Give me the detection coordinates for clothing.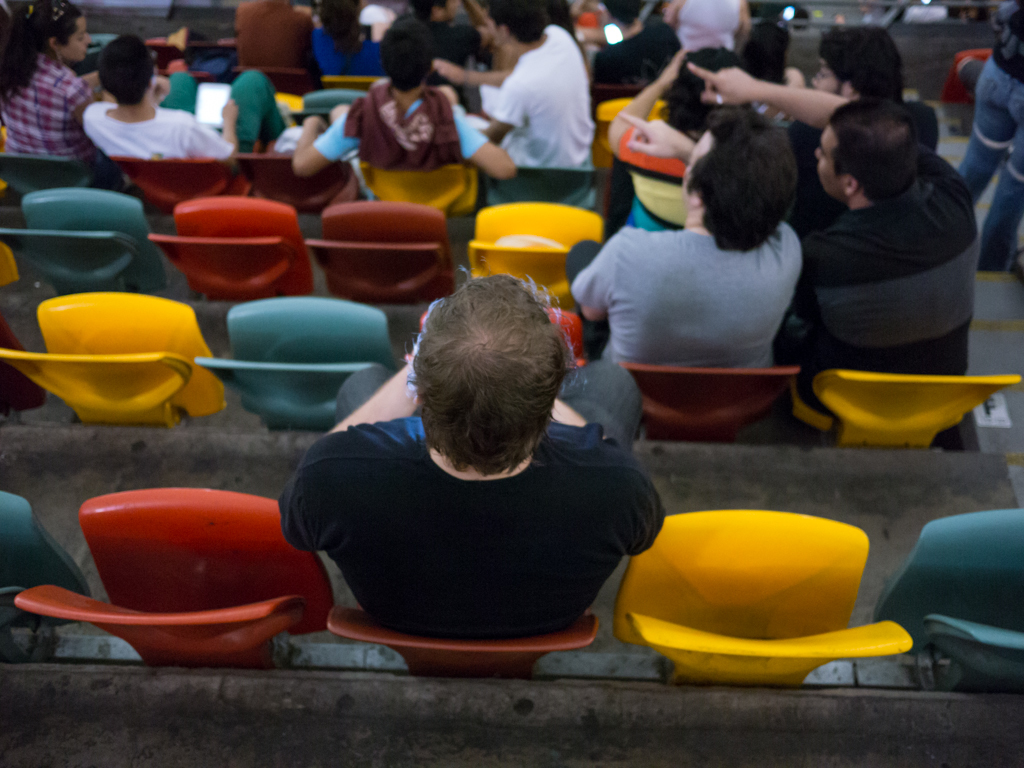
detection(315, 79, 484, 168).
